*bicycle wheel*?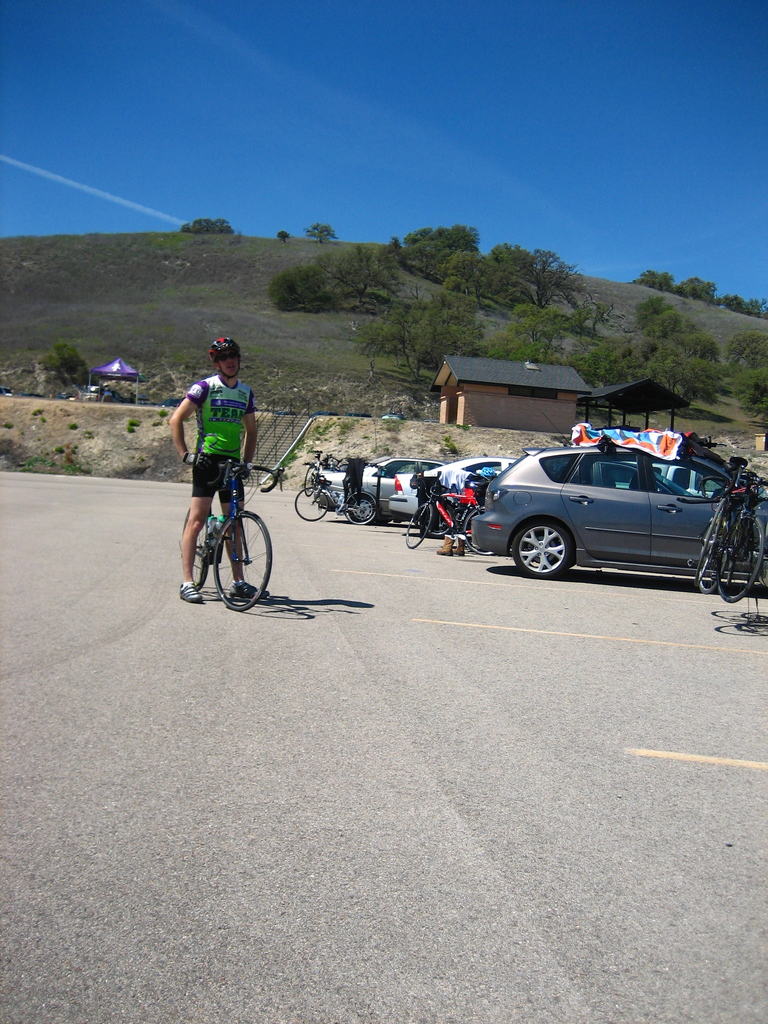
Rect(417, 505, 456, 540)
